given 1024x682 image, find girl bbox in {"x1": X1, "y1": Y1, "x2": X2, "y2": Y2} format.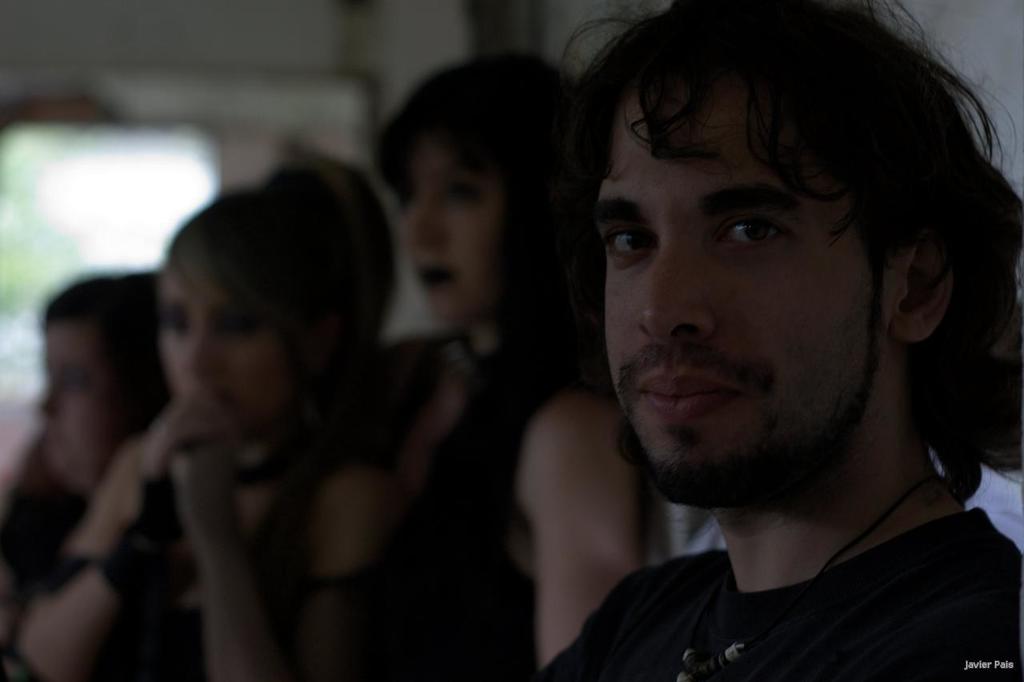
{"x1": 0, "y1": 263, "x2": 172, "y2": 681}.
